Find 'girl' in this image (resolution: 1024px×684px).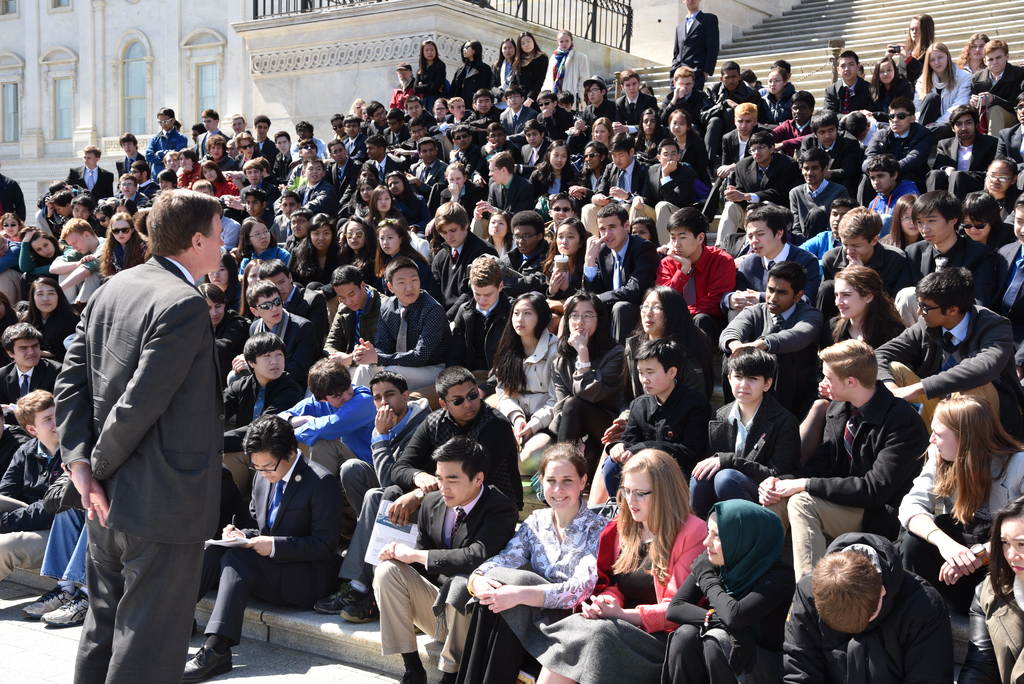
detection(342, 164, 385, 216).
